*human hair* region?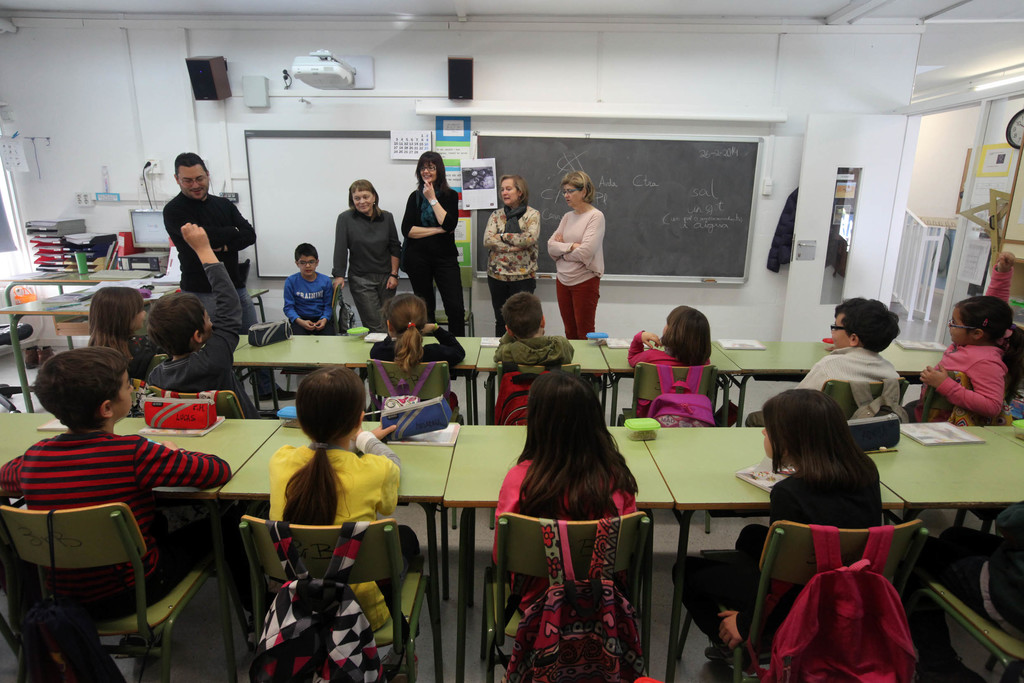
crop(387, 292, 426, 373)
